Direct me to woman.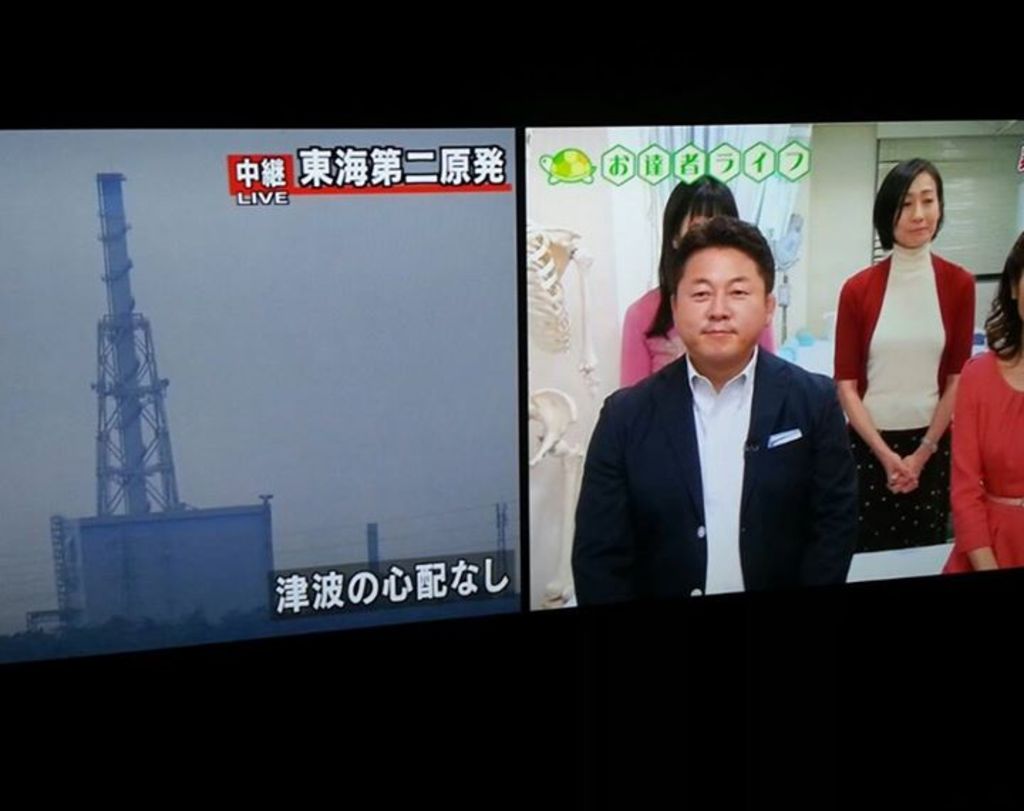
Direction: bbox=[936, 229, 1023, 578].
